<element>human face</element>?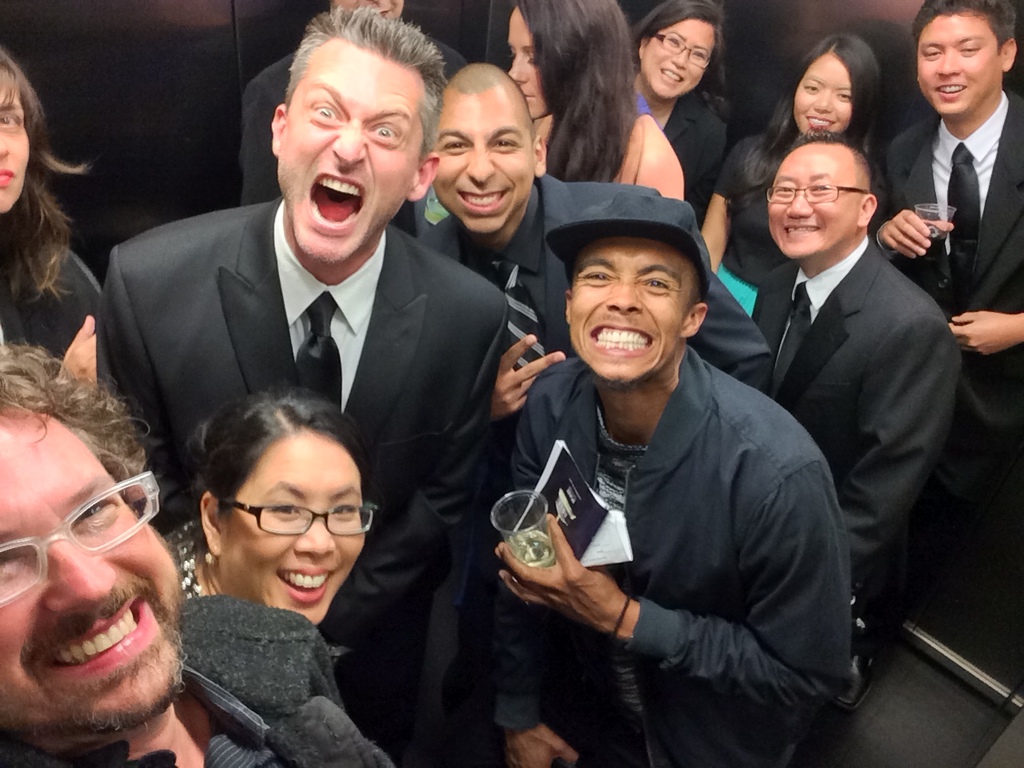
bbox(638, 20, 715, 96)
